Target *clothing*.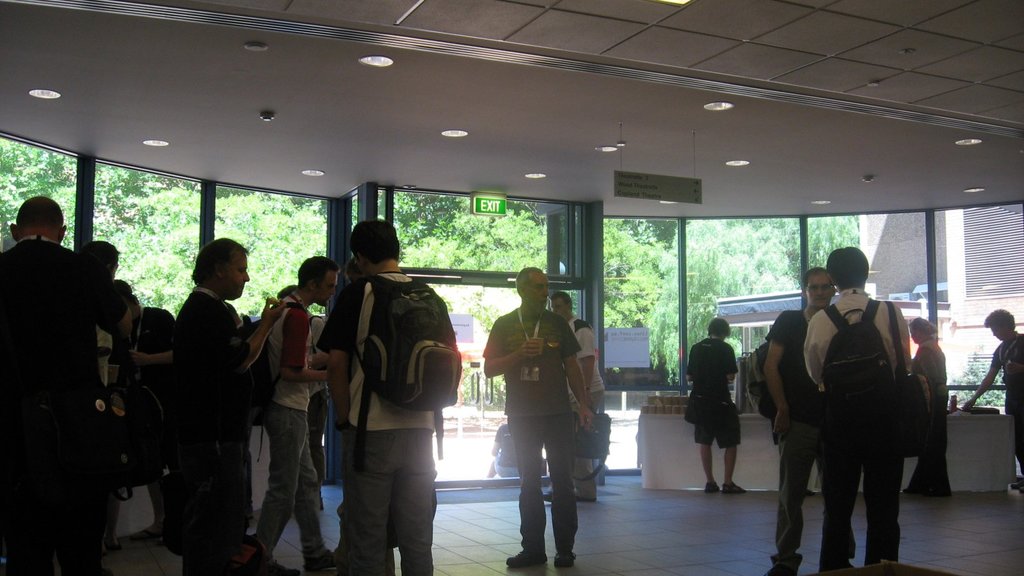
Target region: [left=798, top=273, right=934, bottom=557].
